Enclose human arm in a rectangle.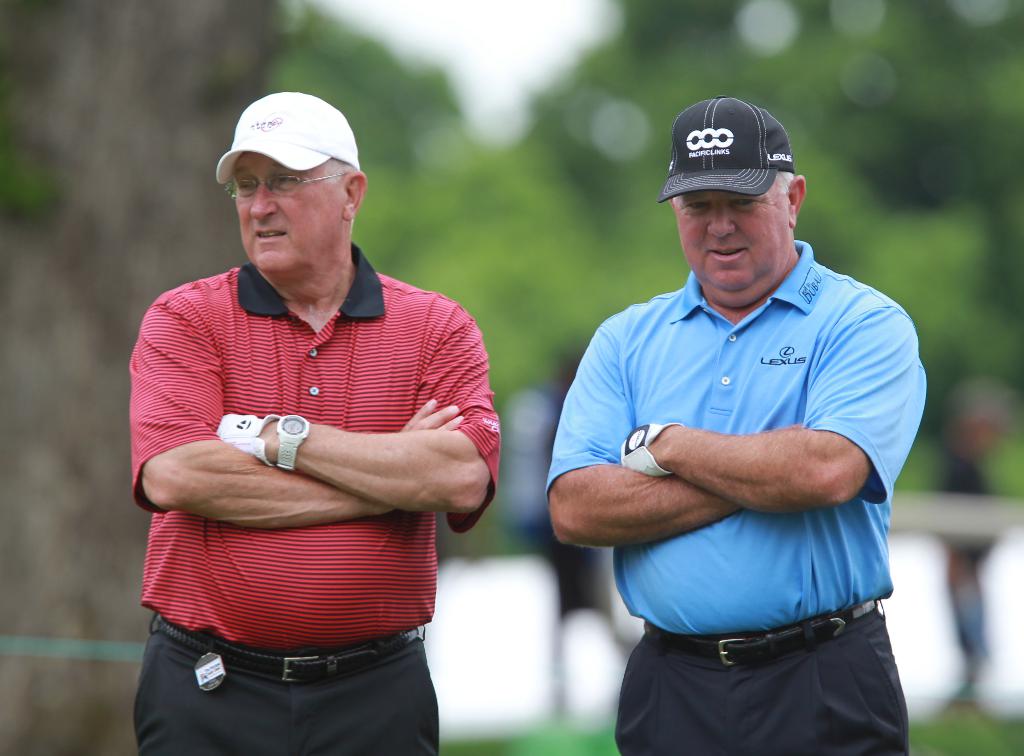
<box>612,312,913,506</box>.
